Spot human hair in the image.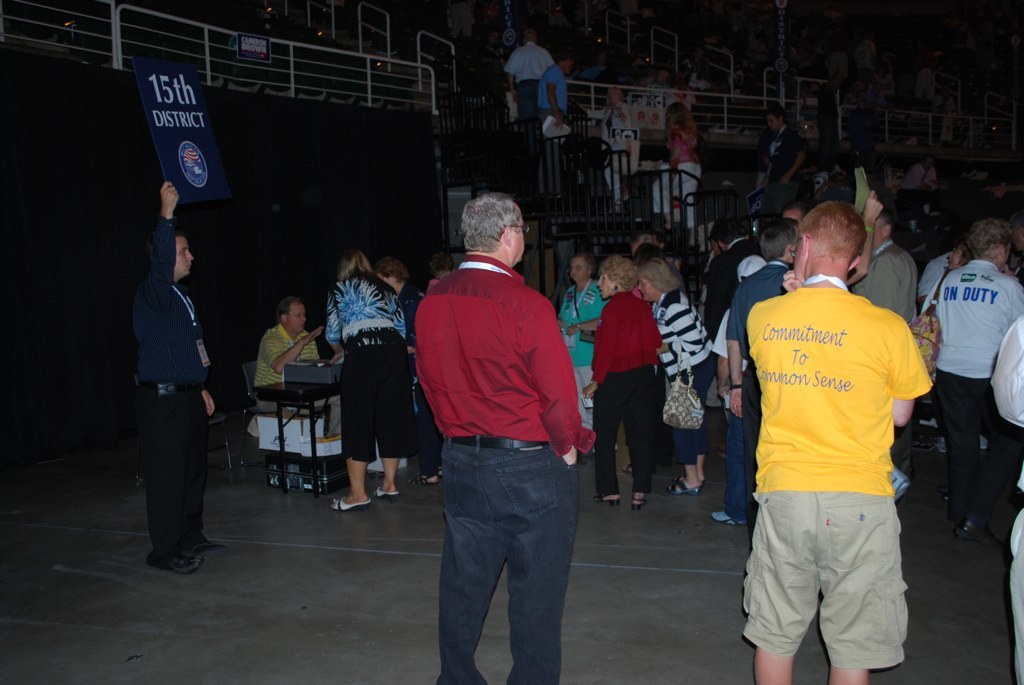
human hair found at {"left": 795, "top": 200, "right": 869, "bottom": 265}.
